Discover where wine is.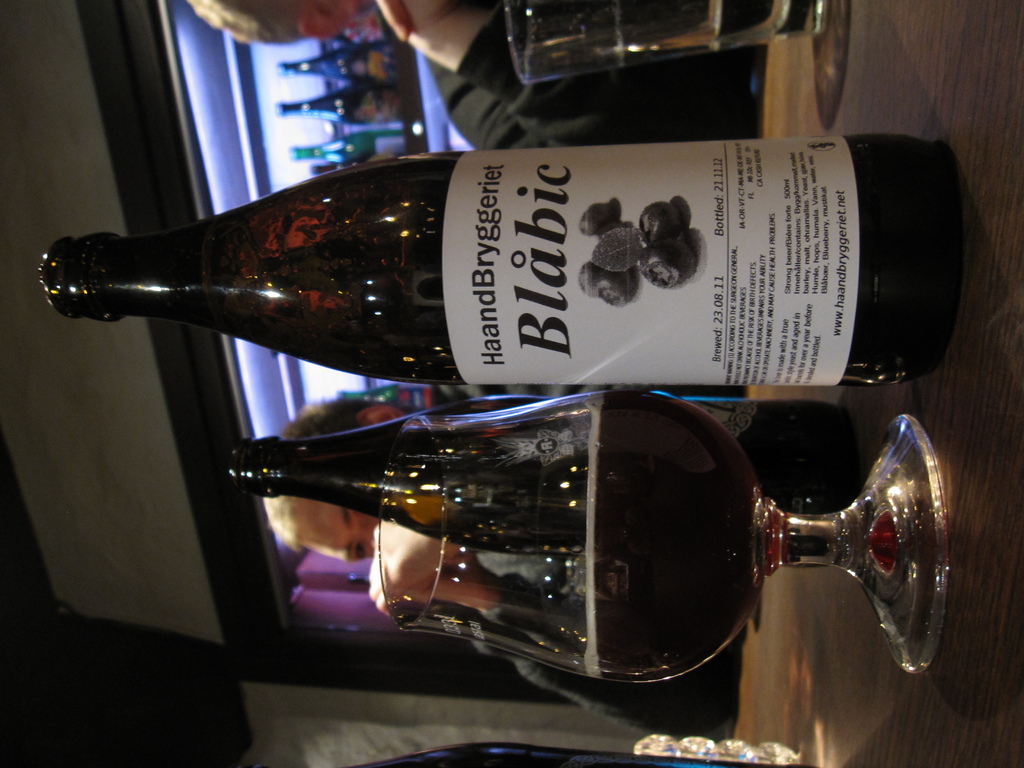
Discovered at <bbox>29, 95, 918, 433</bbox>.
